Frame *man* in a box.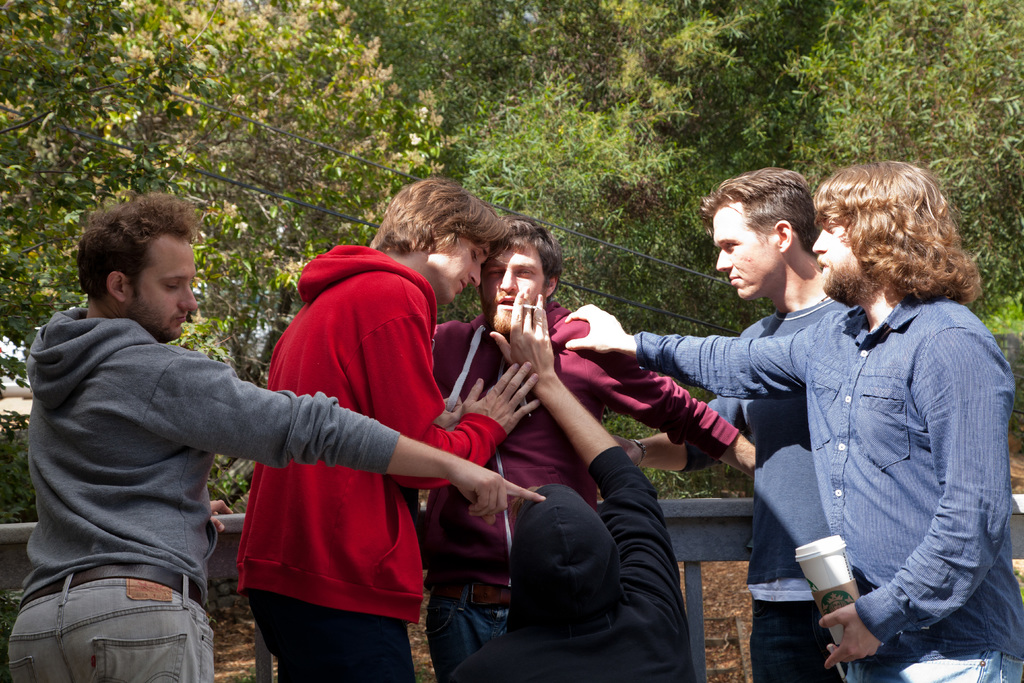
detection(408, 215, 760, 682).
